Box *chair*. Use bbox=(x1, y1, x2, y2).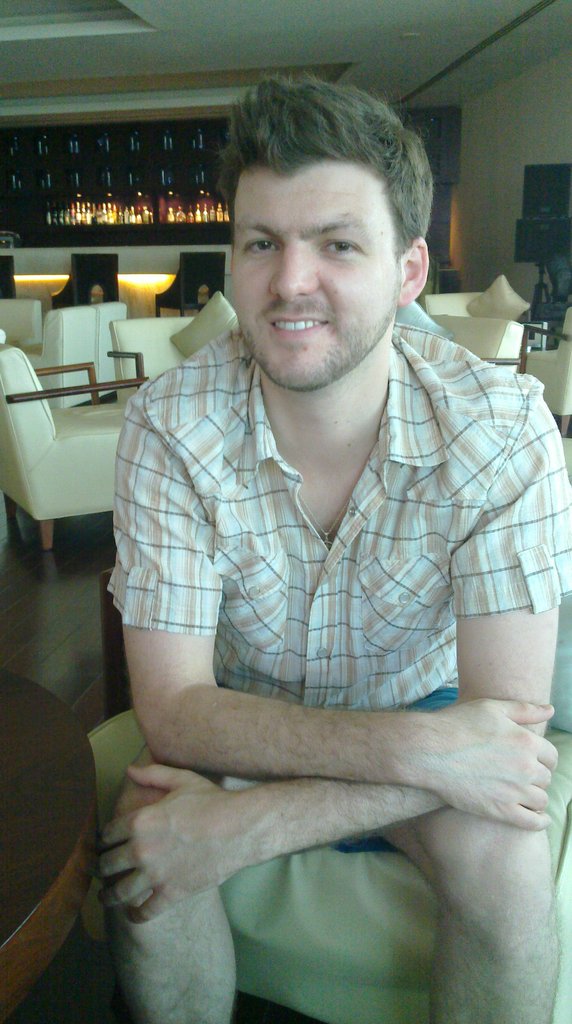
bbox=(81, 434, 571, 1023).
